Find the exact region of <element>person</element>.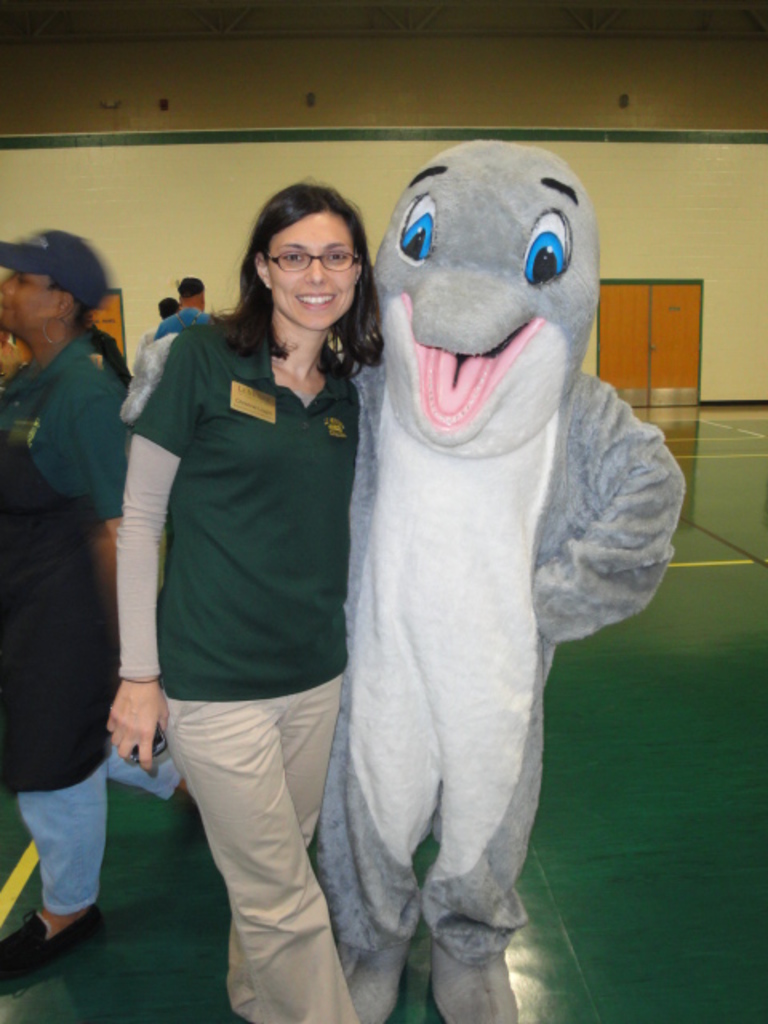
Exact region: <bbox>0, 222, 144, 1002</bbox>.
